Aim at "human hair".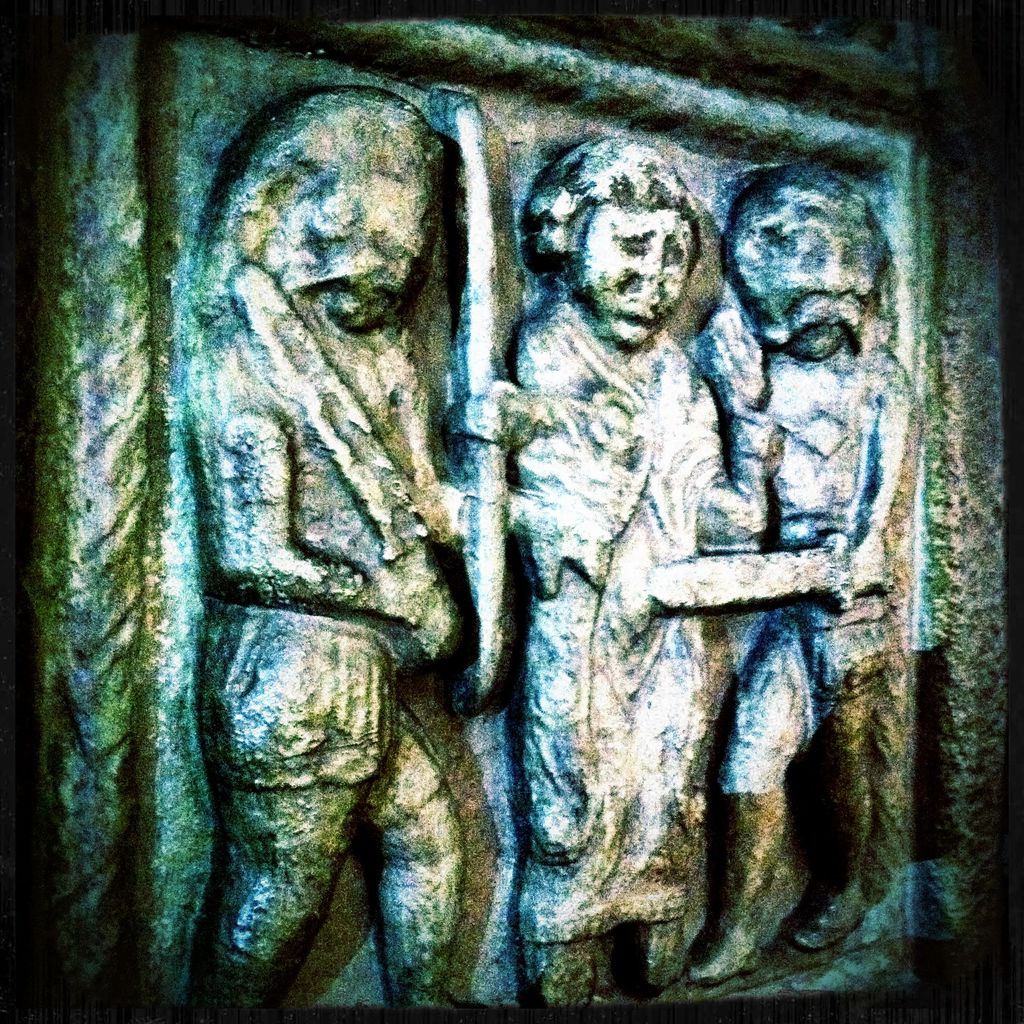
Aimed at <bbox>540, 150, 721, 326</bbox>.
